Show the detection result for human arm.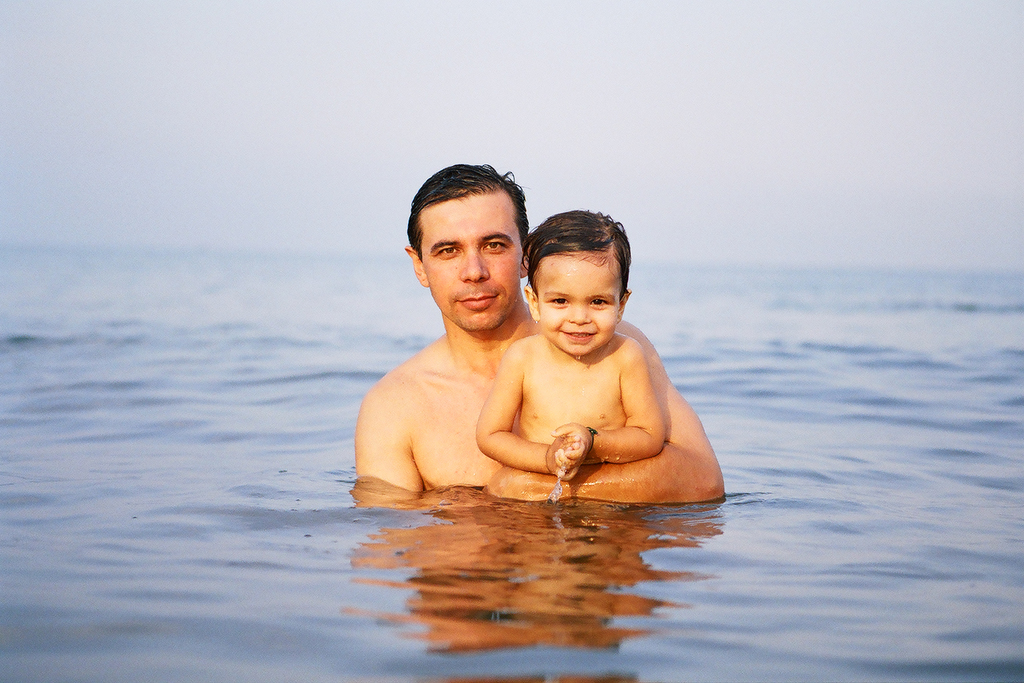
351:392:414:508.
